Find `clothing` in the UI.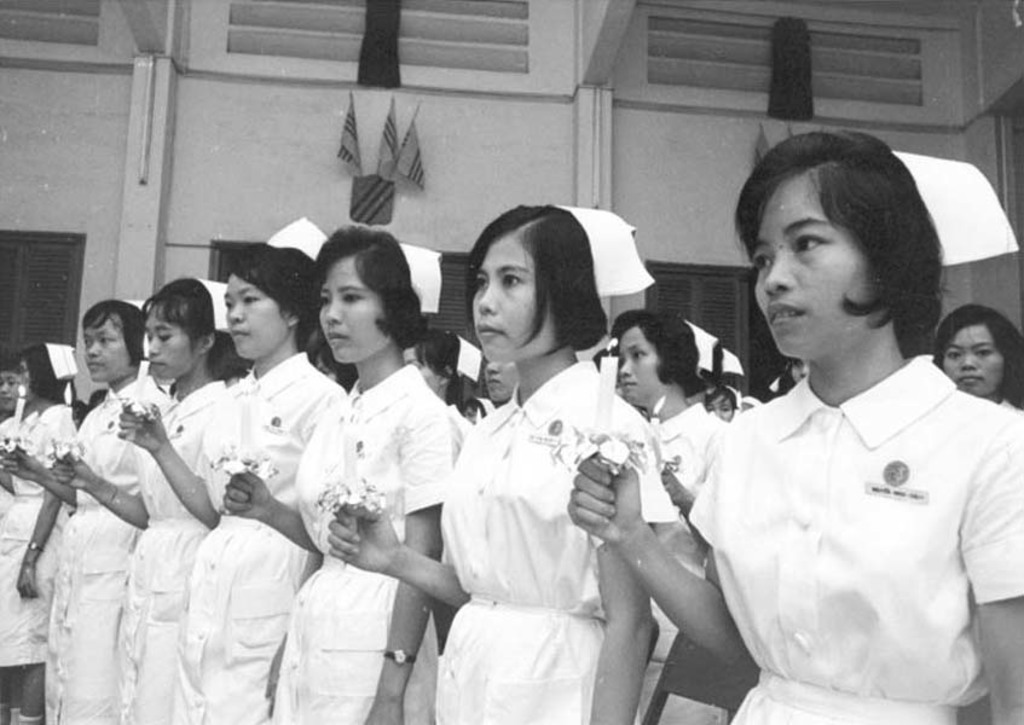
UI element at <bbox>688, 352, 1023, 724</bbox>.
